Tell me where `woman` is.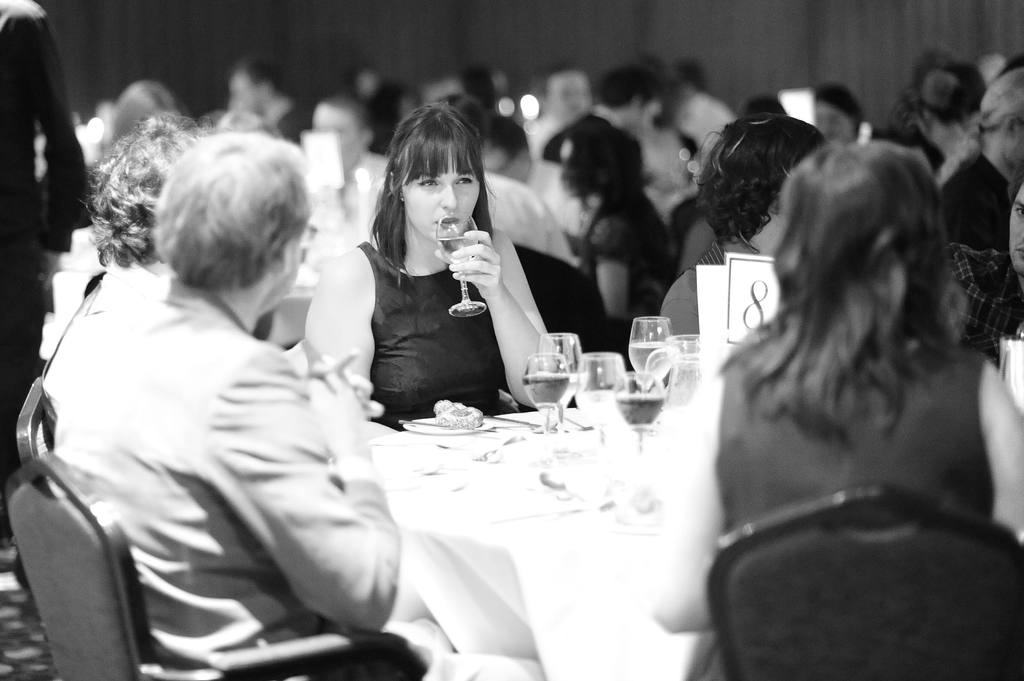
`woman` is at pyautogui.locateOnScreen(109, 77, 191, 134).
